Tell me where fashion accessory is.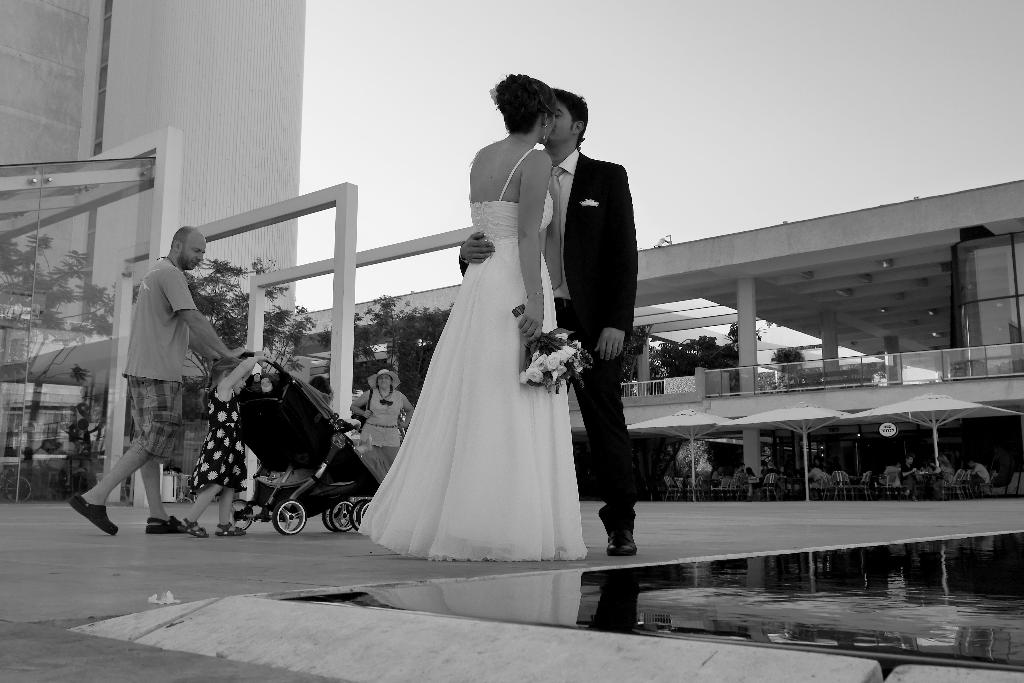
fashion accessory is at BBox(488, 82, 499, 108).
